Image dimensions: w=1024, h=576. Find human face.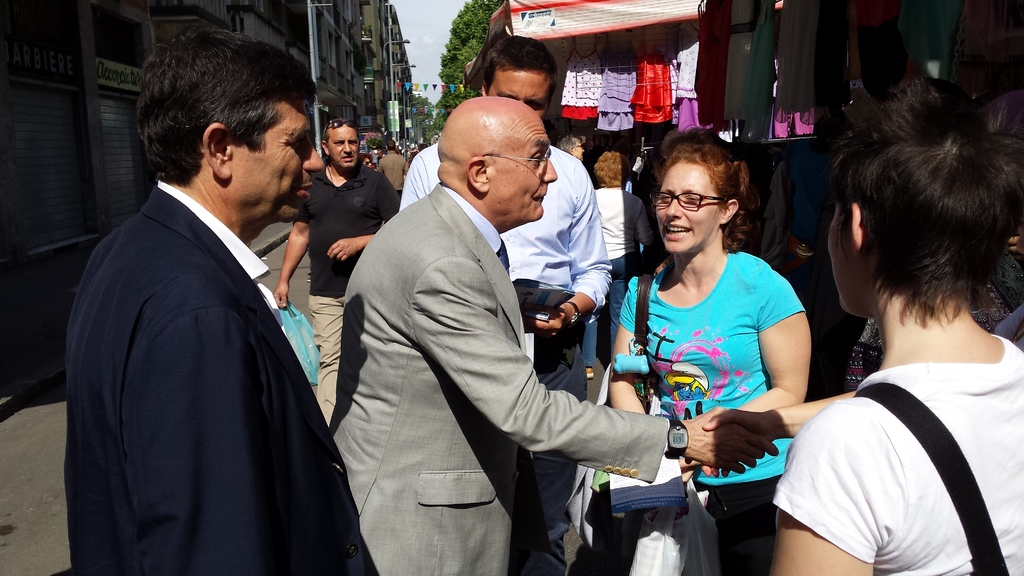
489/114/557/221.
